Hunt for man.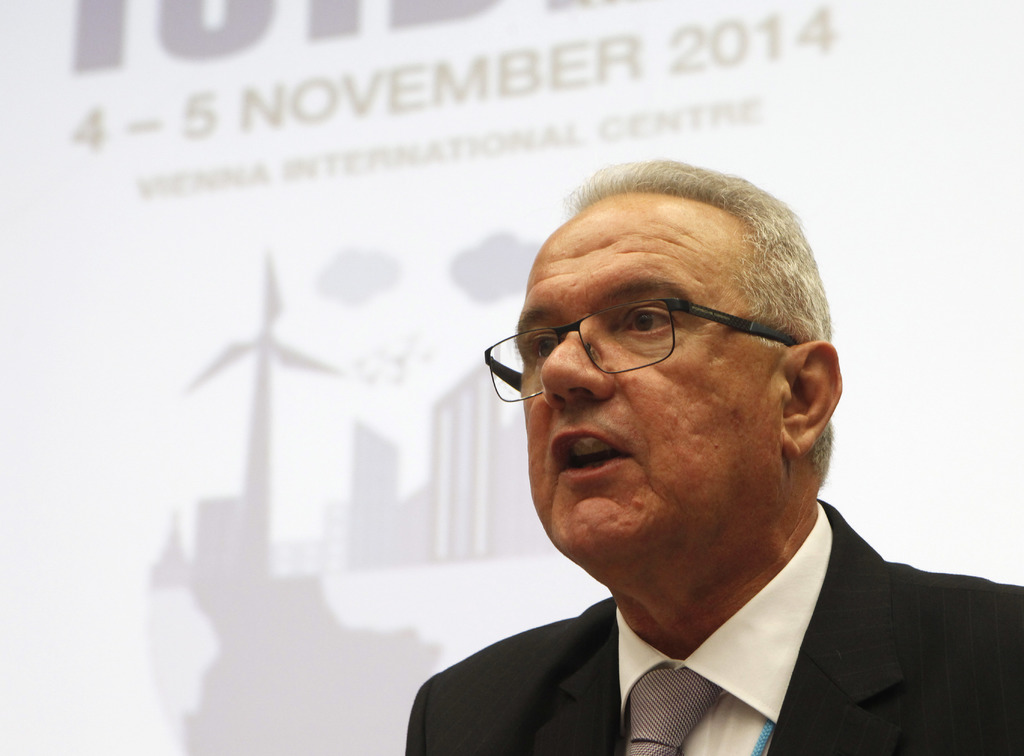
Hunted down at box(322, 151, 1023, 755).
